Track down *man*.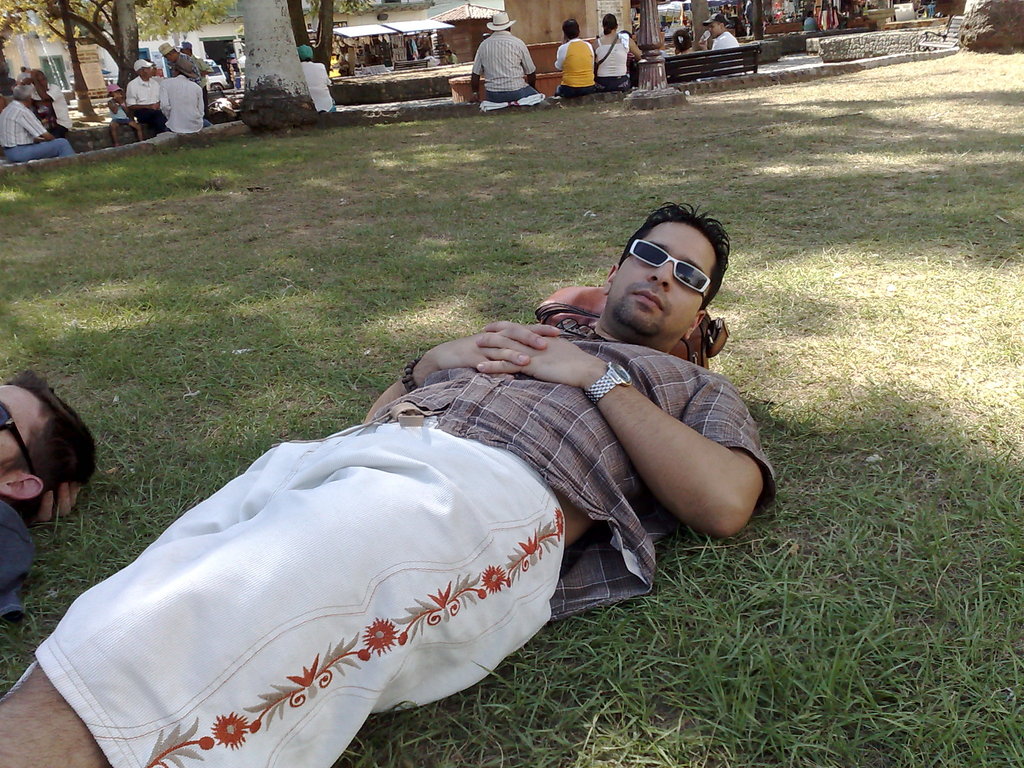
Tracked to <region>116, 93, 735, 733</region>.
